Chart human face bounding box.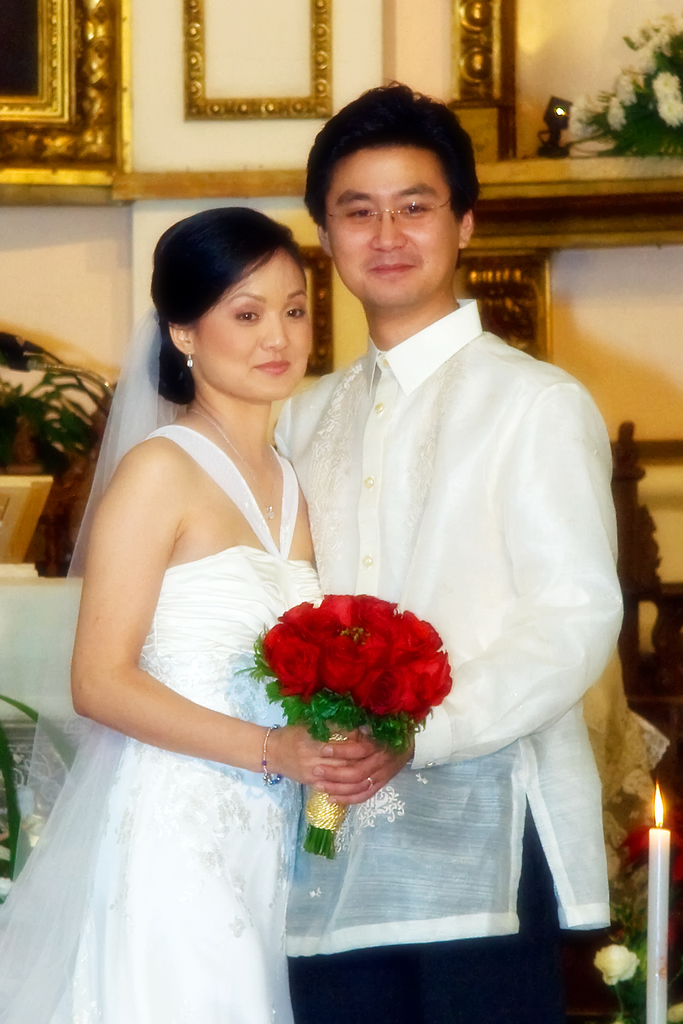
Charted: box=[320, 140, 456, 308].
